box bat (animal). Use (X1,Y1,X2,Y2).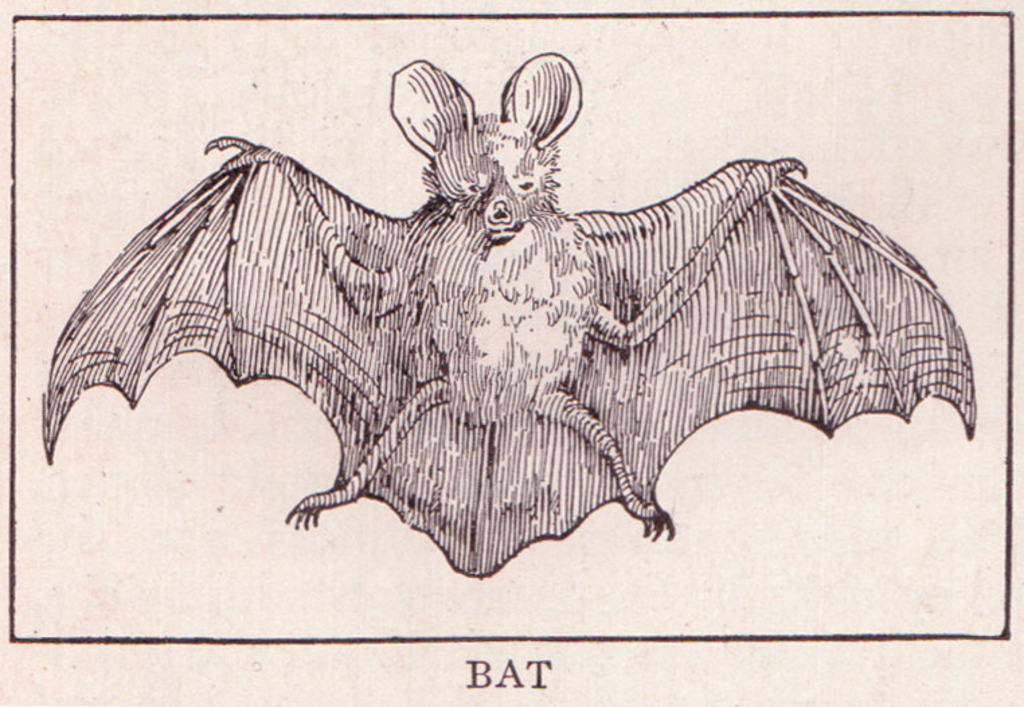
(39,46,978,583).
